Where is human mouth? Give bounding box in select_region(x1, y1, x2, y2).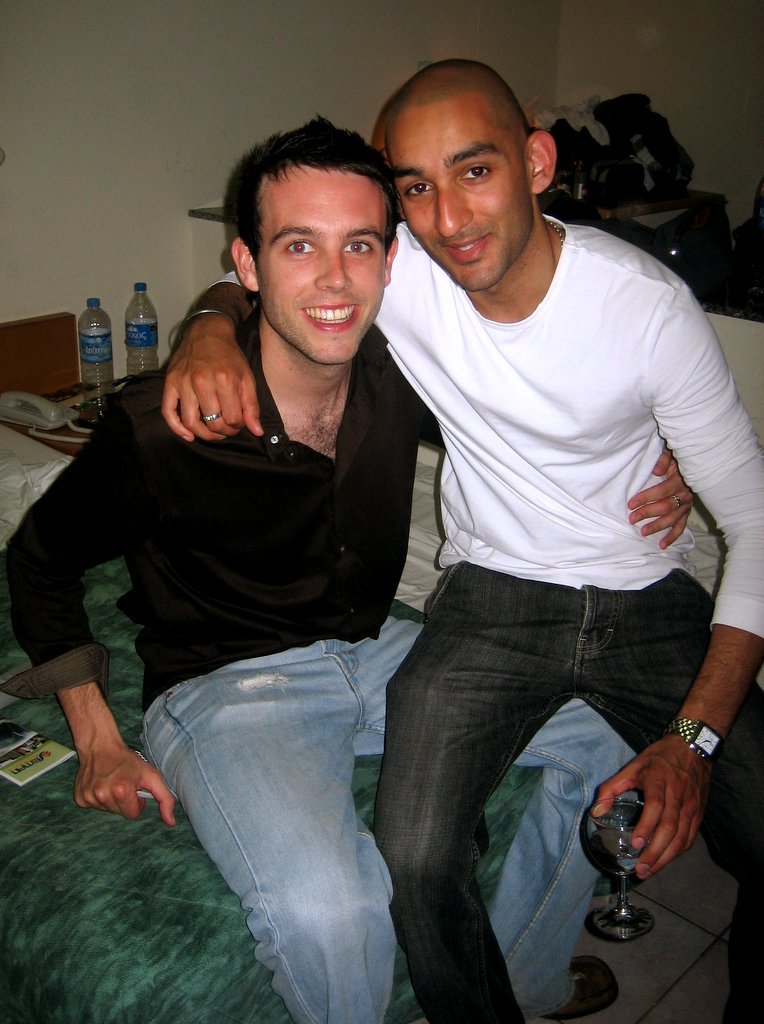
select_region(438, 228, 494, 265).
